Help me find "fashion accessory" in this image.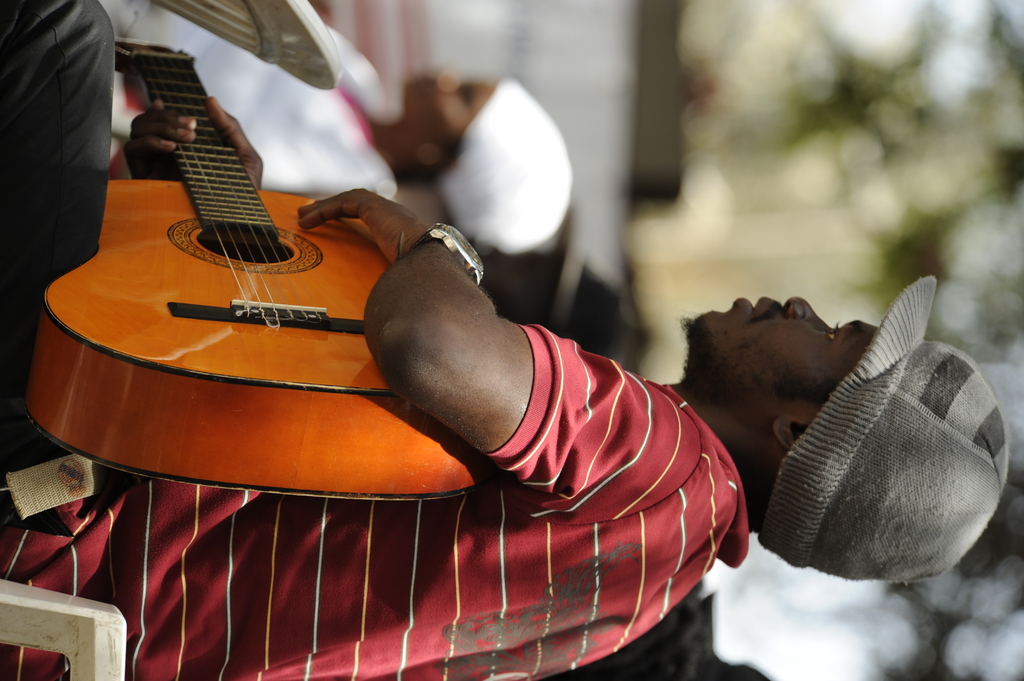
Found it: pyautogui.locateOnScreen(435, 74, 574, 259).
